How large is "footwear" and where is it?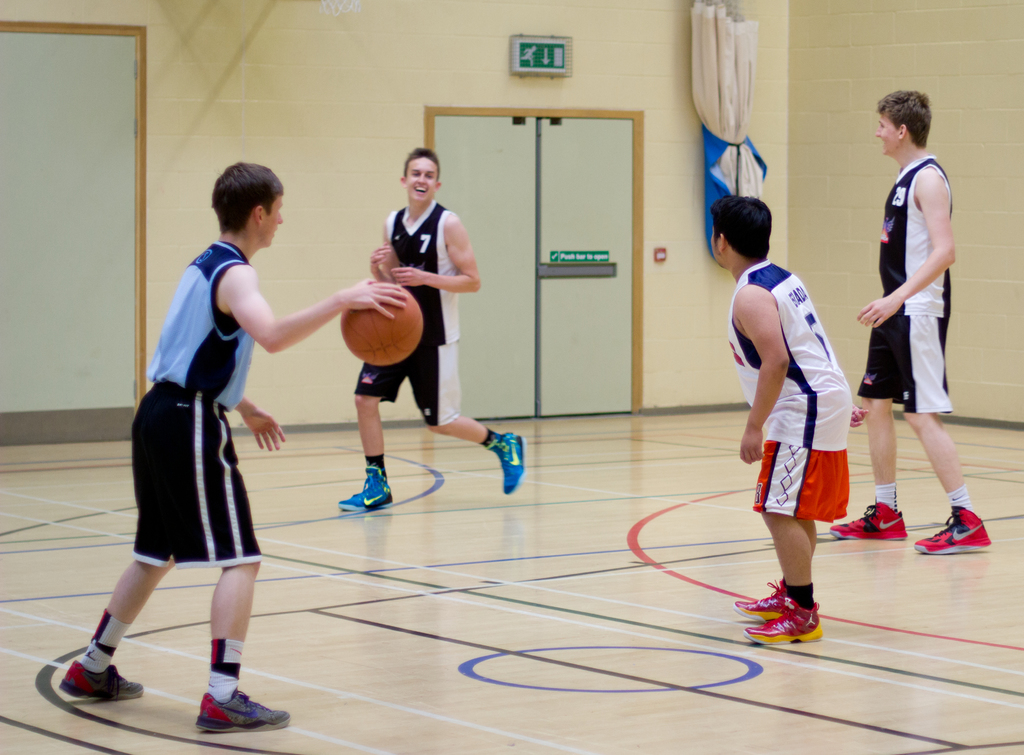
Bounding box: bbox=(37, 644, 125, 723).
